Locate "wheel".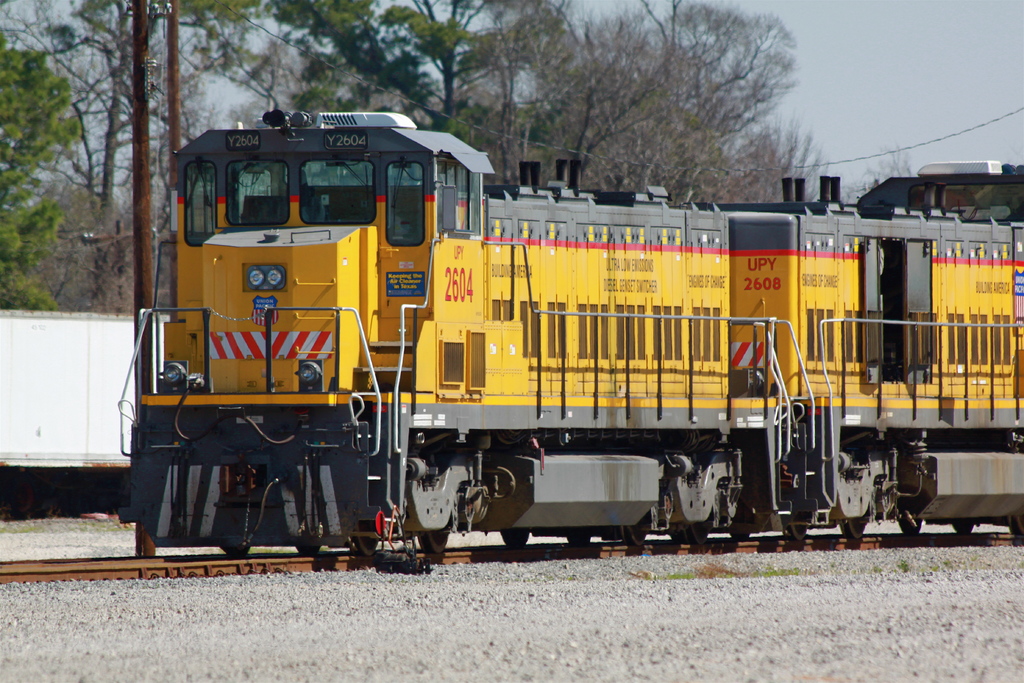
Bounding box: Rect(899, 516, 925, 536).
